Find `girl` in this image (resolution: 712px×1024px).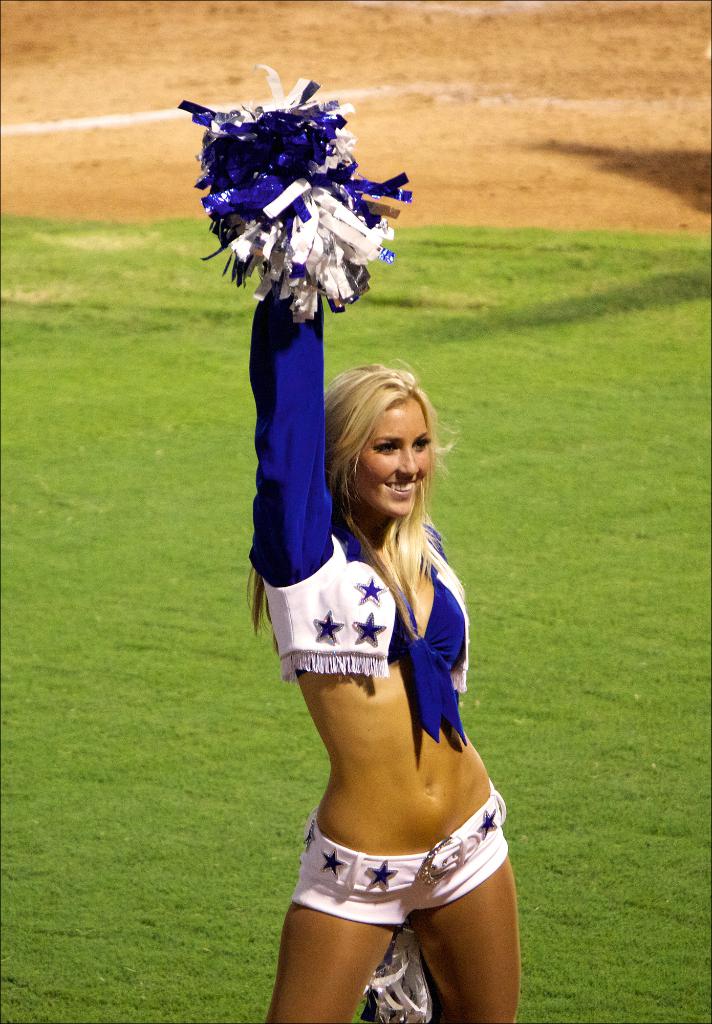
179:80:521:1023.
